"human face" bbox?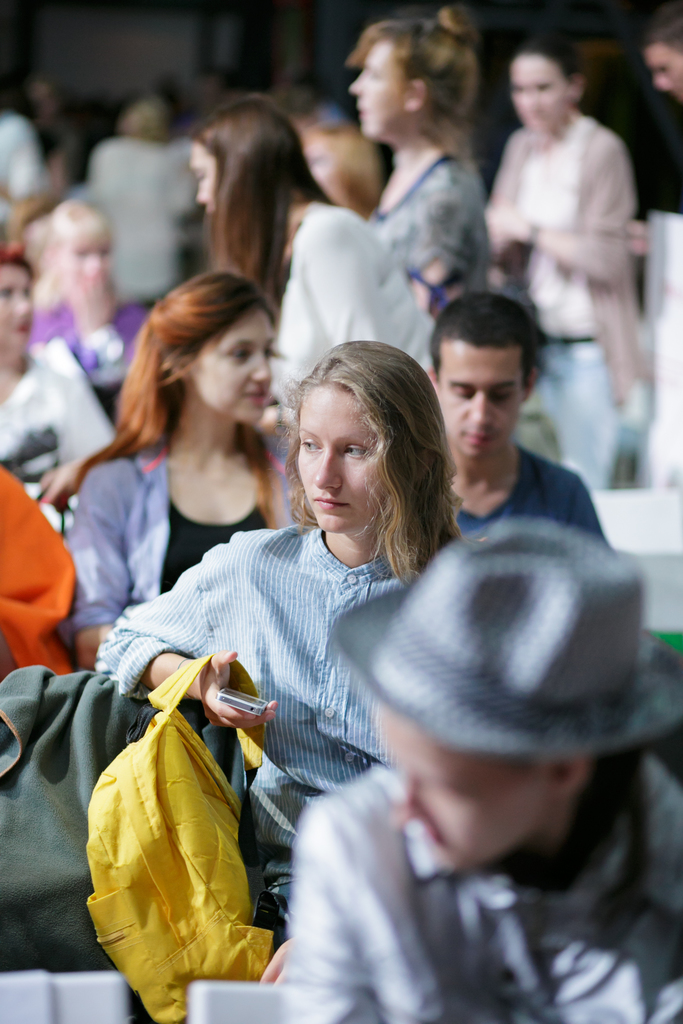
377 707 541 876
